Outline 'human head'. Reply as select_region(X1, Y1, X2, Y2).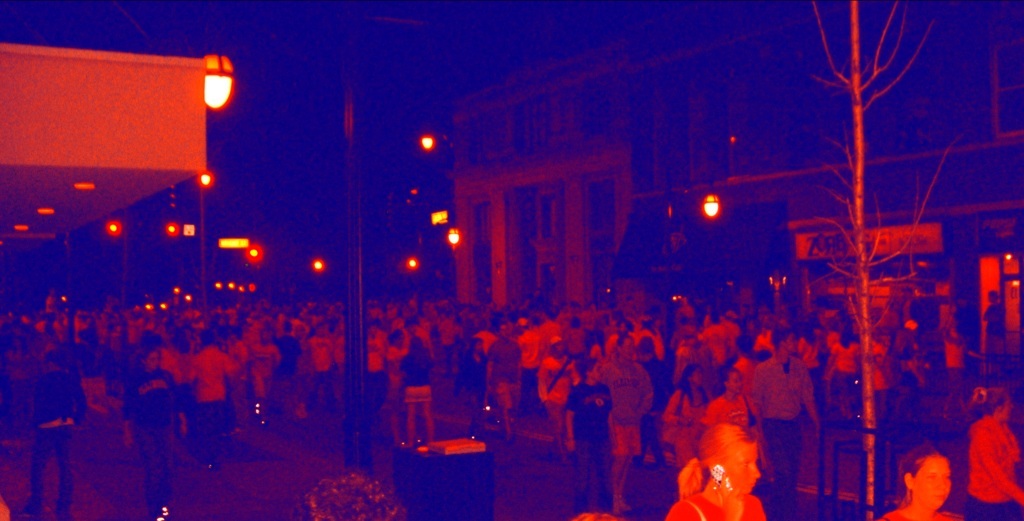
select_region(695, 422, 772, 492).
